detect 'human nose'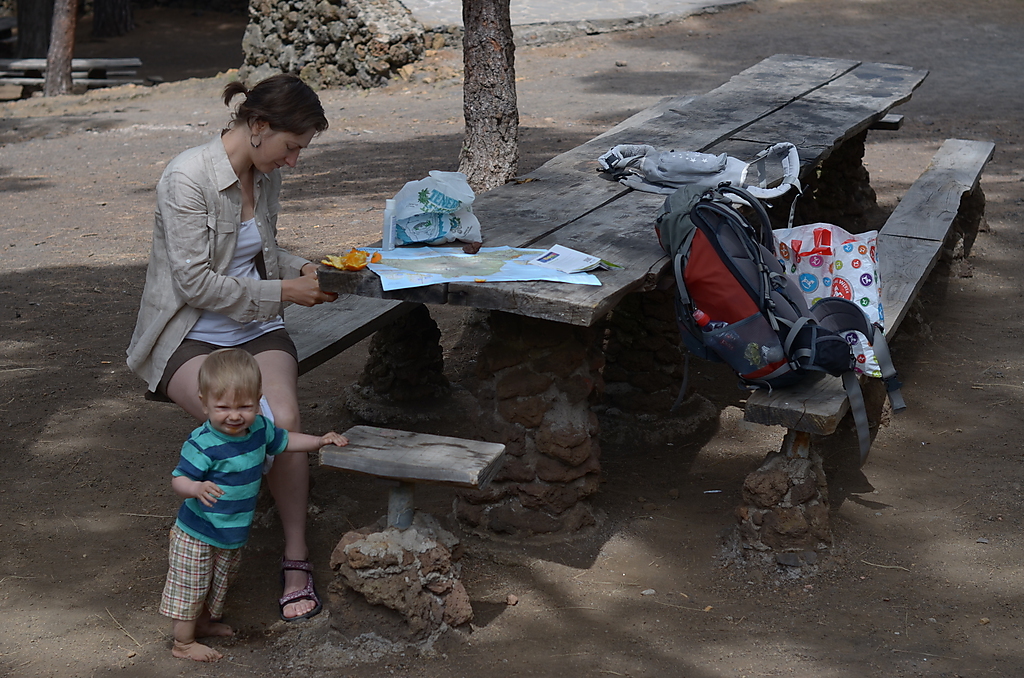
rect(222, 410, 248, 424)
